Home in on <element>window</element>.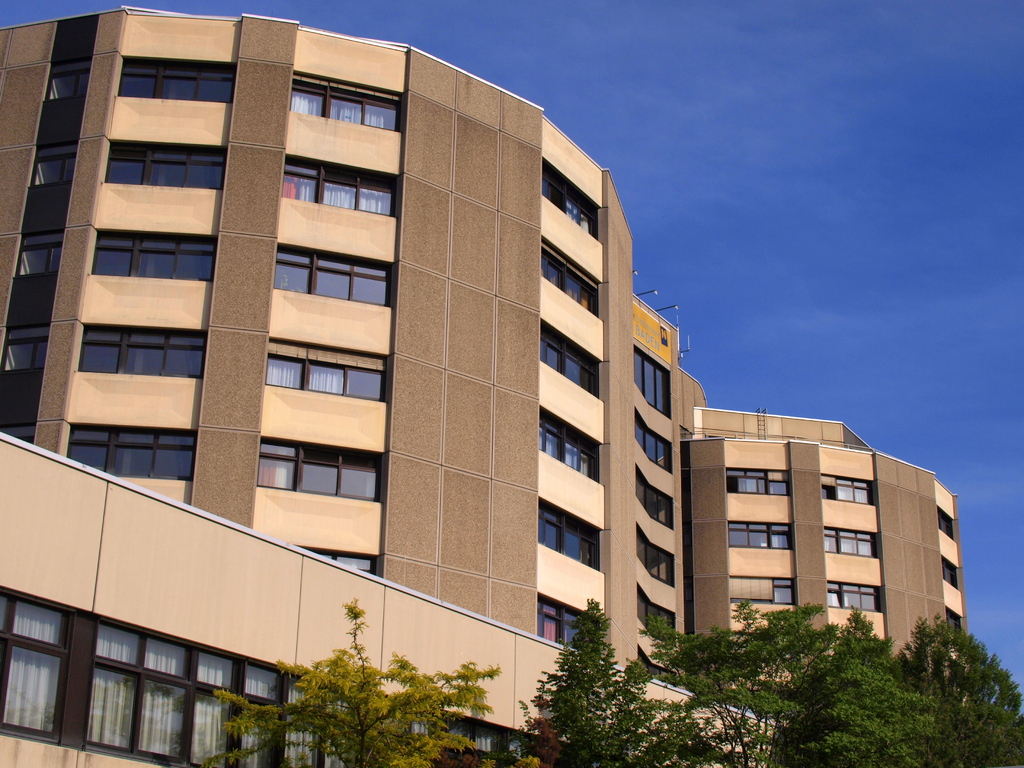
Homed in at [88, 625, 186, 764].
